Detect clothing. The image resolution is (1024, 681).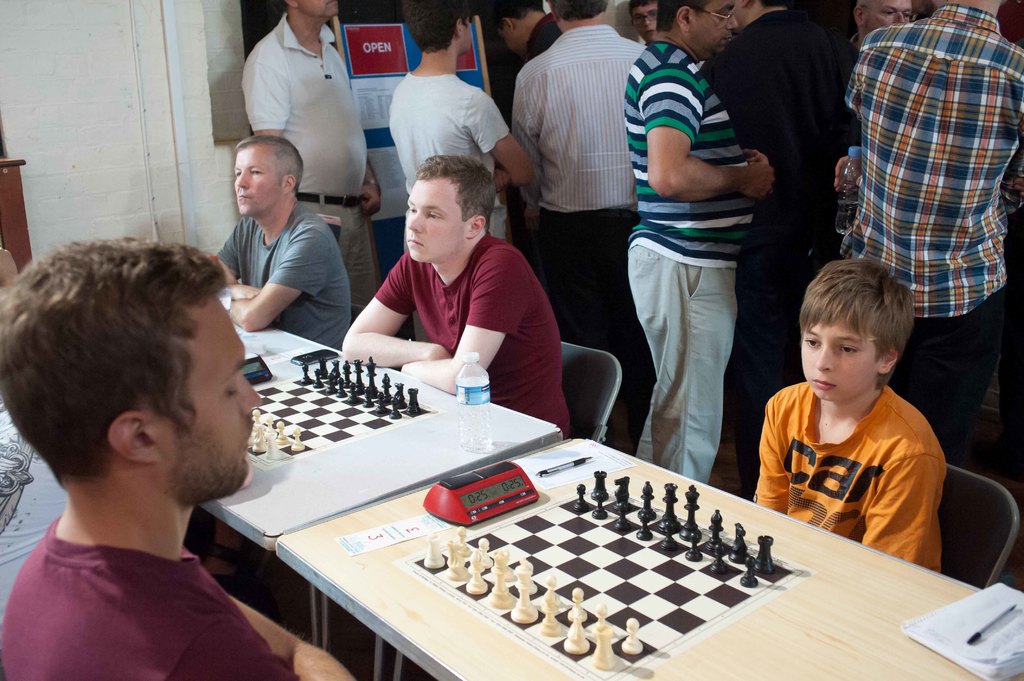
BBox(849, 11, 1023, 483).
